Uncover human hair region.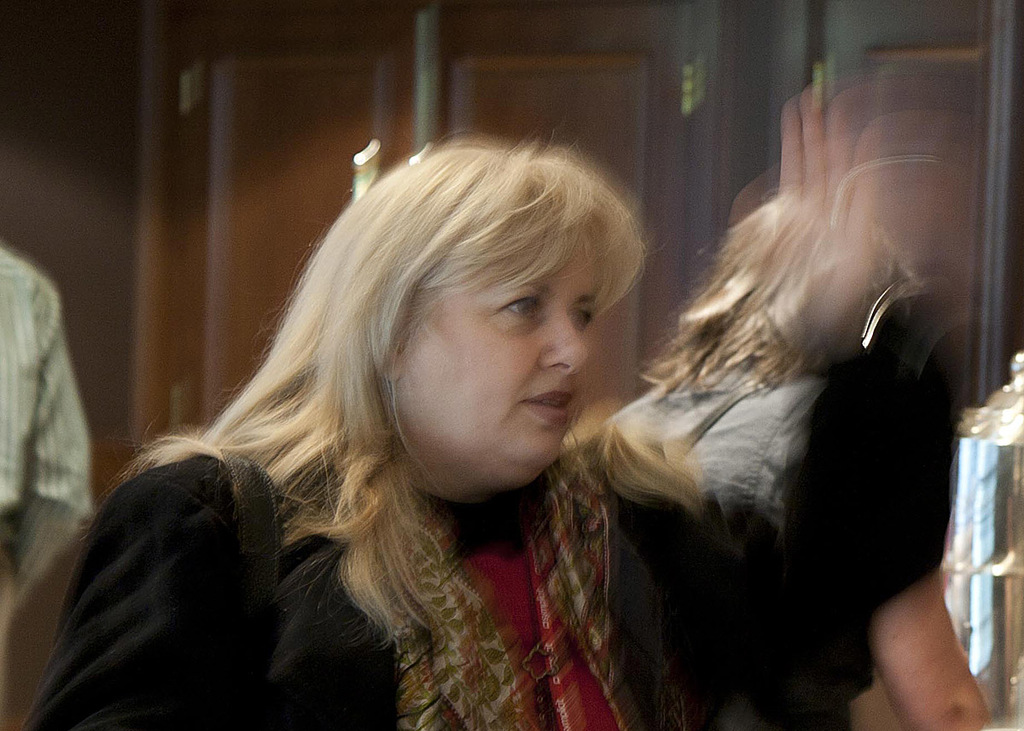
Uncovered: 631:181:917:392.
